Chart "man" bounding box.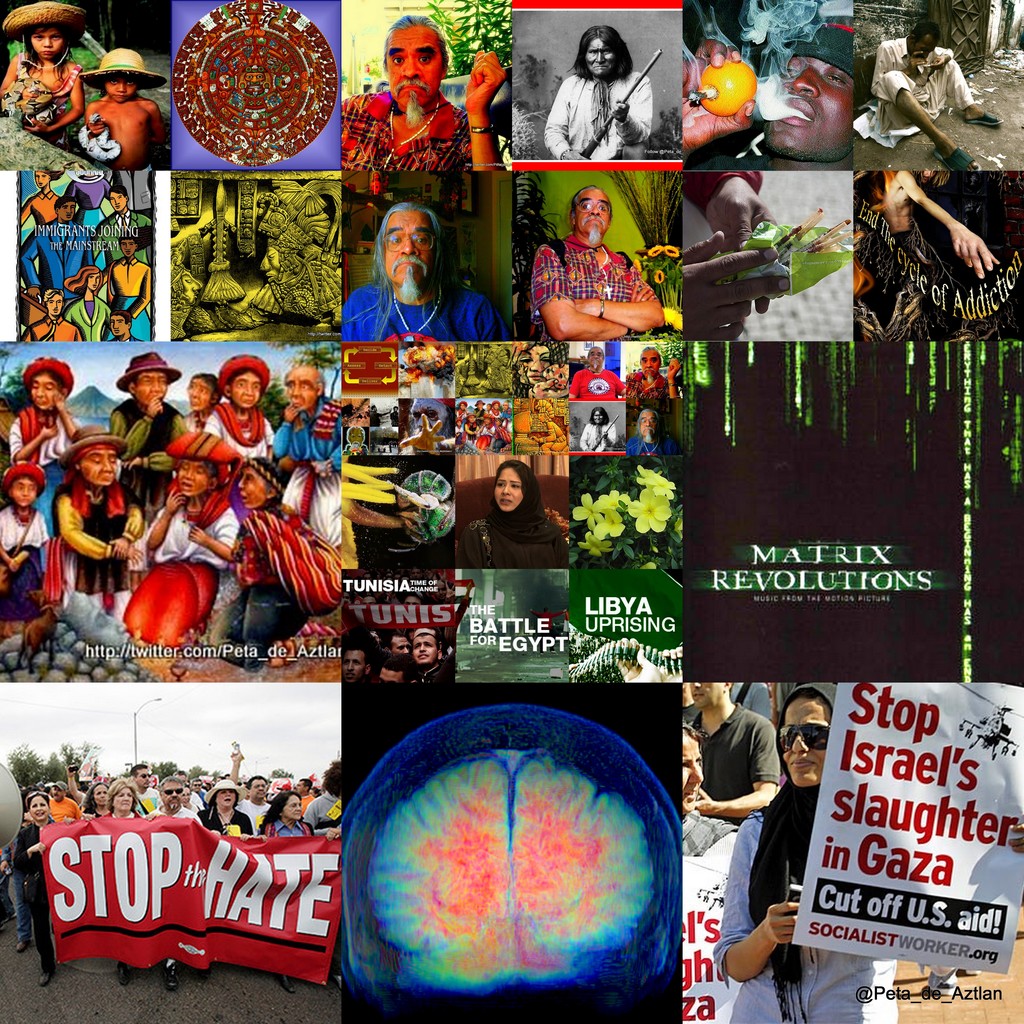
Charted: (529,188,669,340).
